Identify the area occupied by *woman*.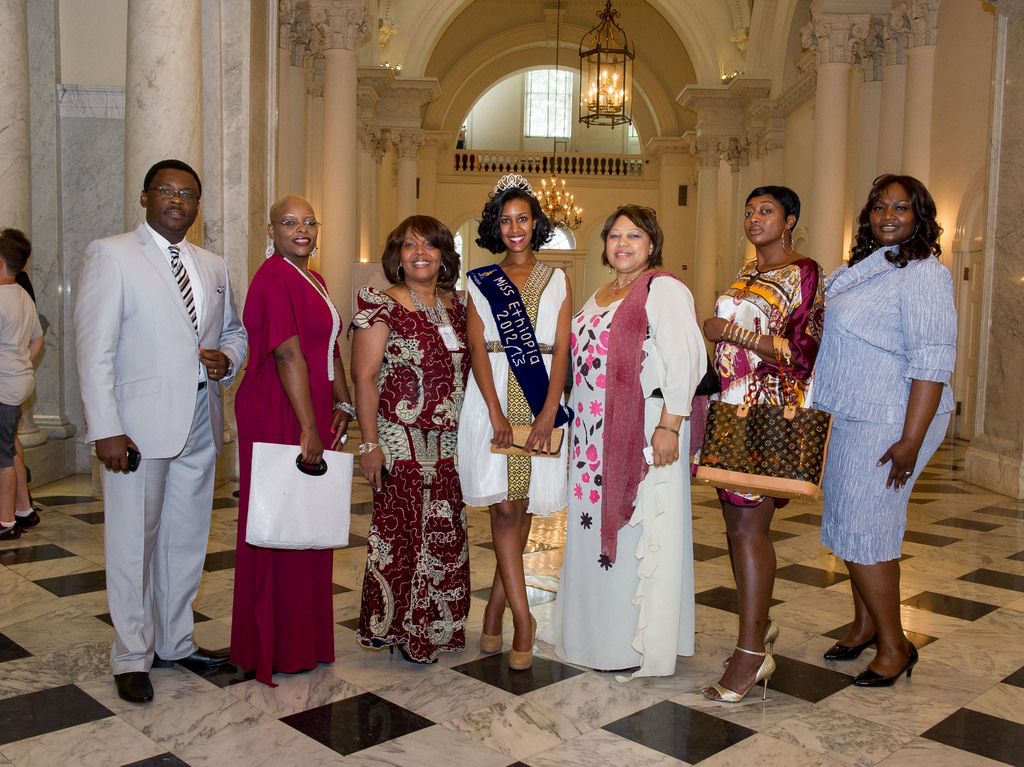
Area: rect(231, 195, 360, 690).
